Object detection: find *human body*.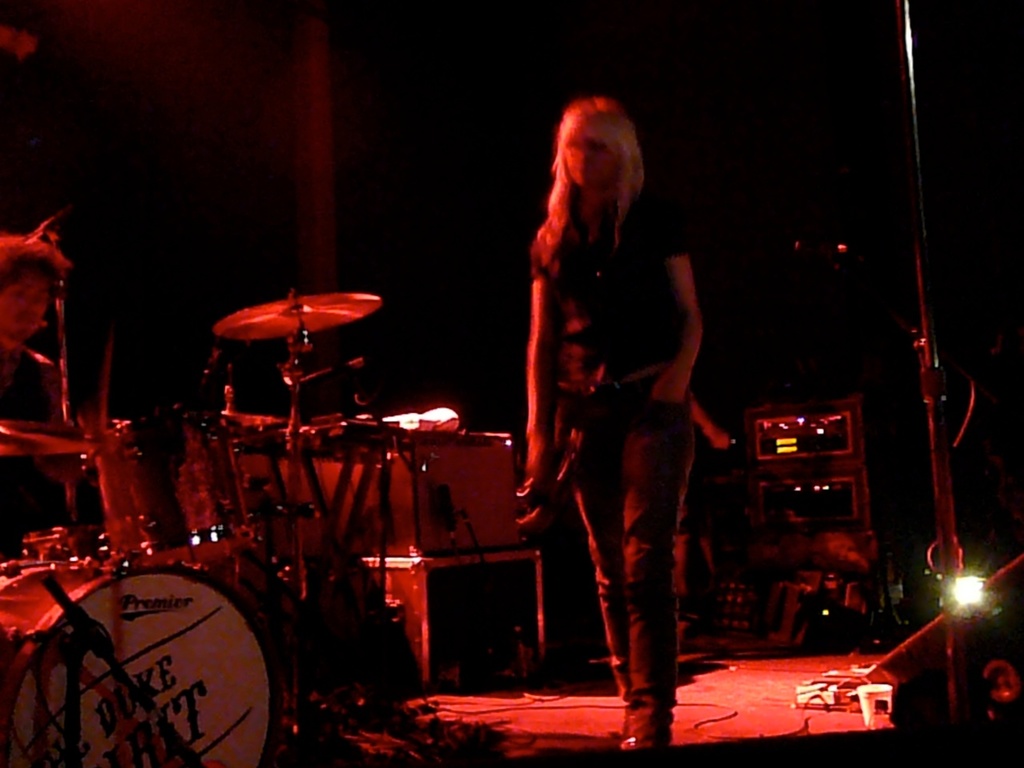
510 35 715 735.
